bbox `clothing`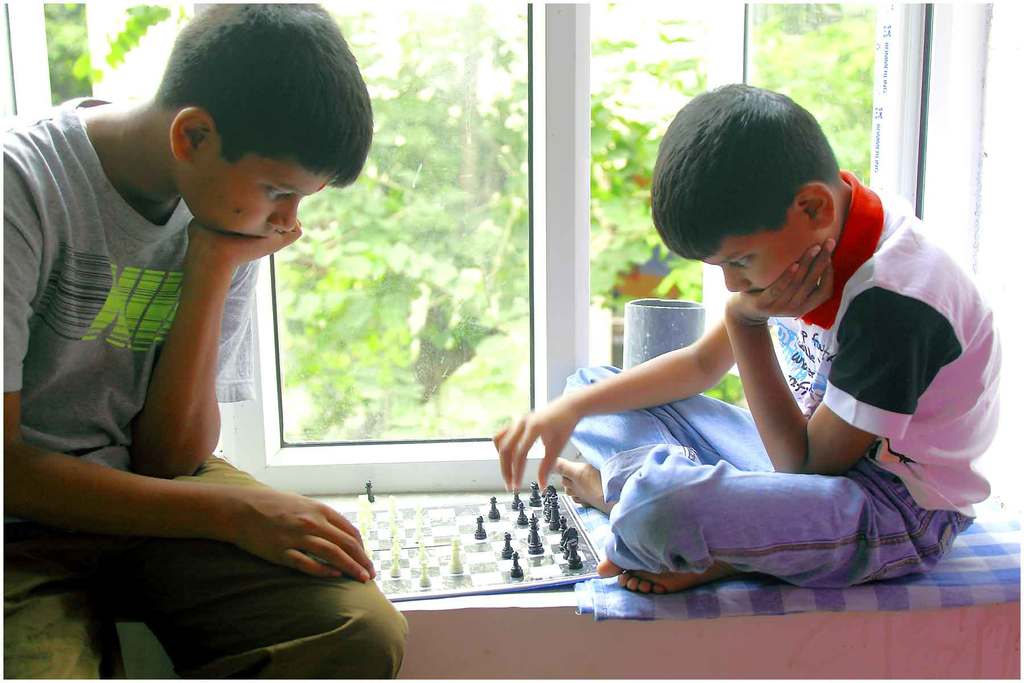
(x1=0, y1=92, x2=412, y2=682)
